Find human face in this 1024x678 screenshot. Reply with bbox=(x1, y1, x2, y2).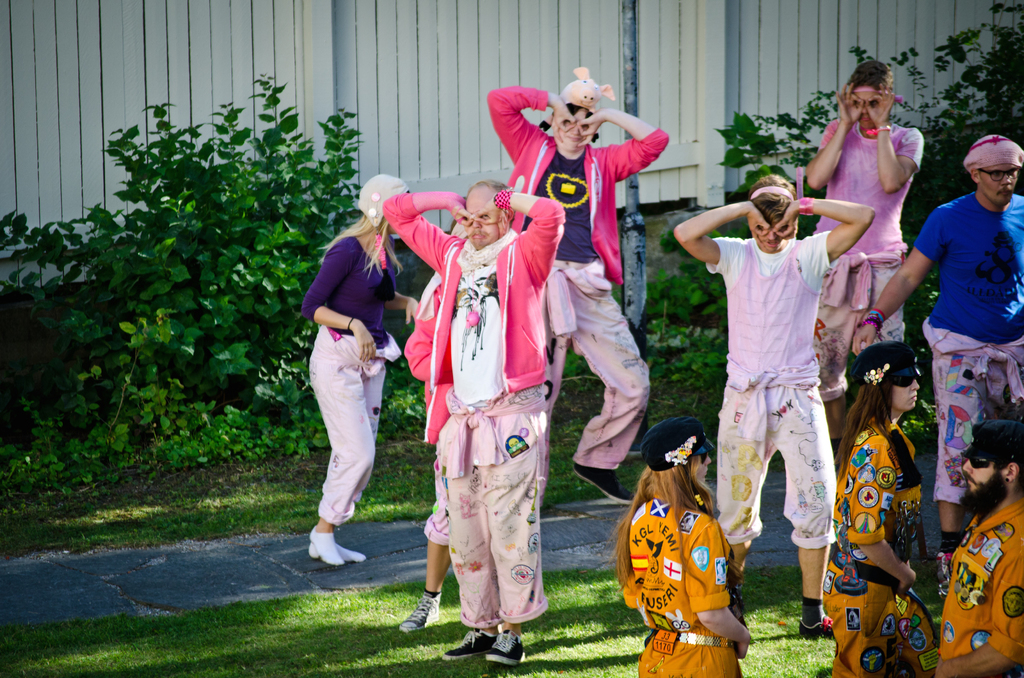
bbox=(700, 447, 716, 482).
